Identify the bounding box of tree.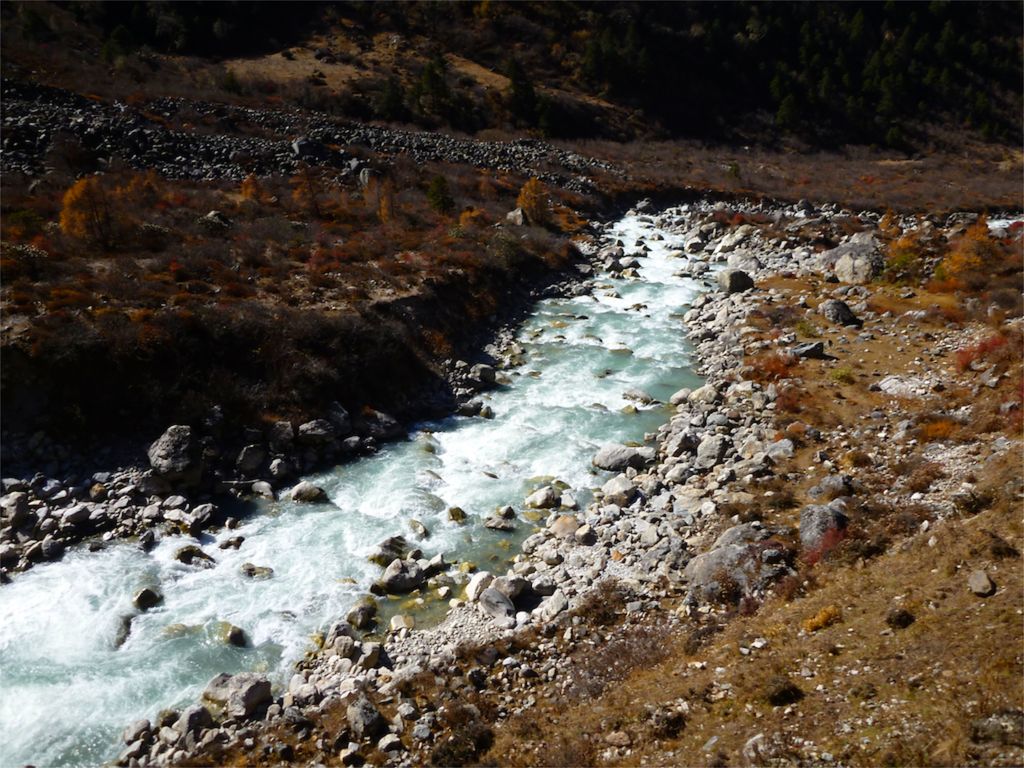
crop(562, 0, 1023, 154).
